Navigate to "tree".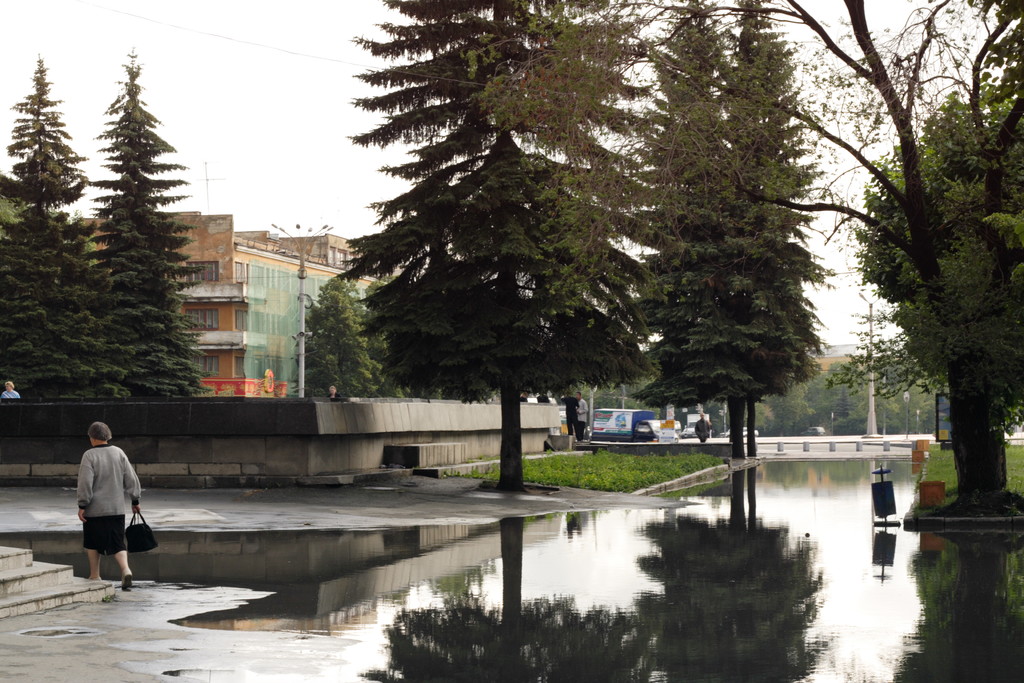
Navigation target: x1=767 y1=369 x2=813 y2=432.
